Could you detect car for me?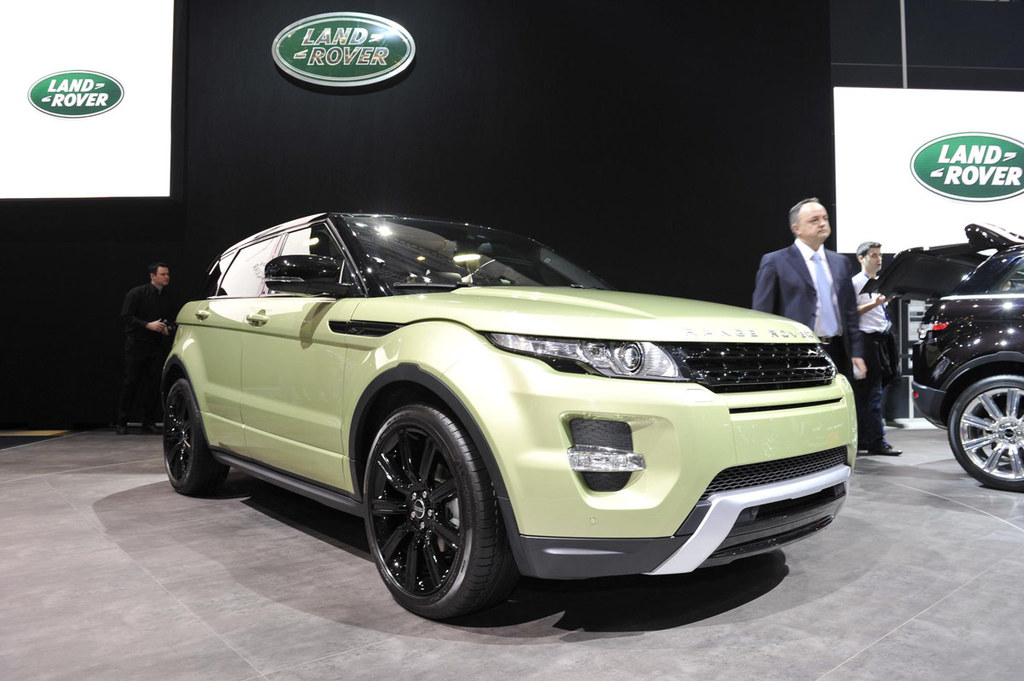
Detection result: detection(857, 221, 1023, 486).
